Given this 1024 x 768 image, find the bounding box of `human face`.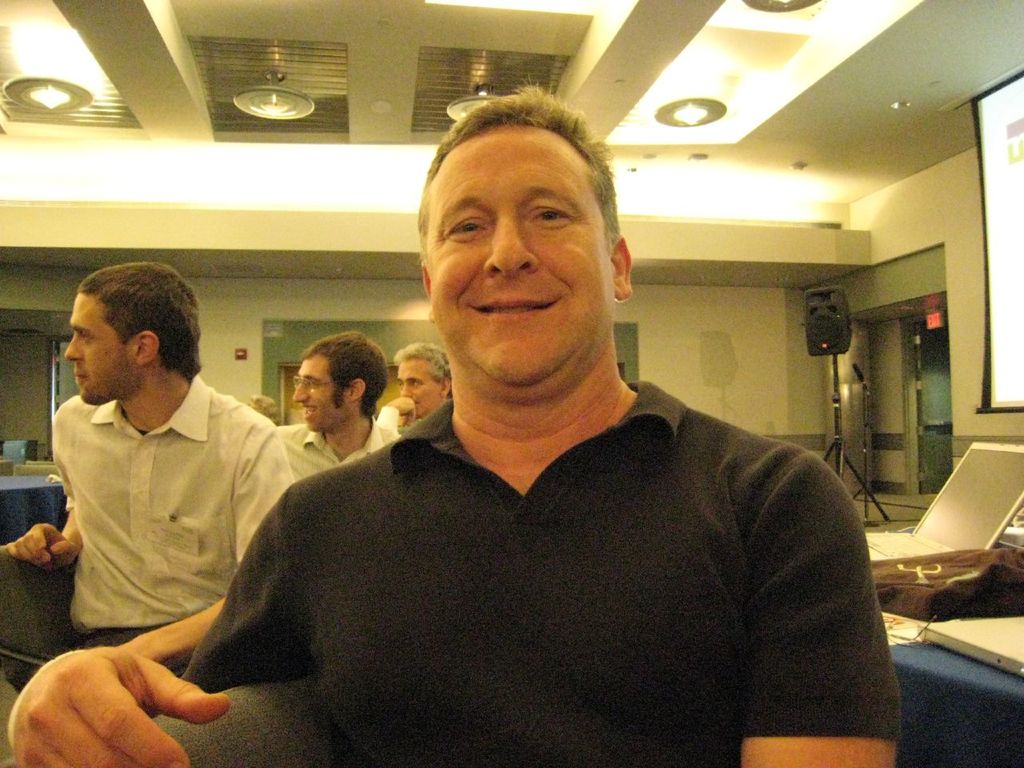
locate(416, 121, 621, 409).
